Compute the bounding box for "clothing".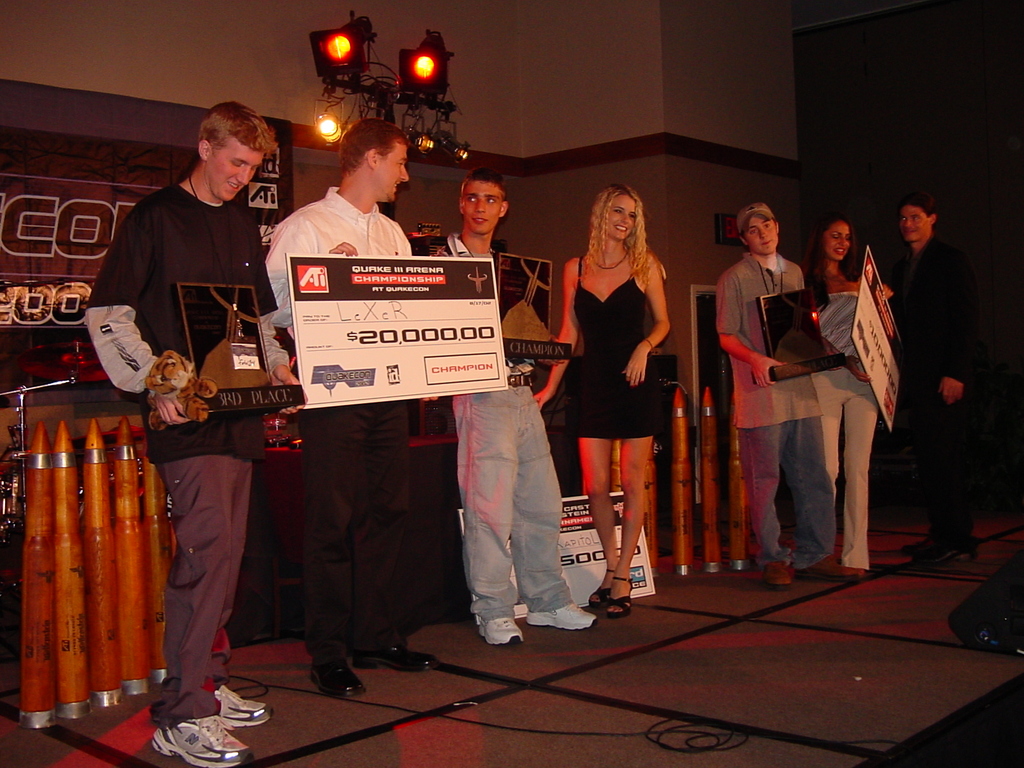
[895,241,974,544].
